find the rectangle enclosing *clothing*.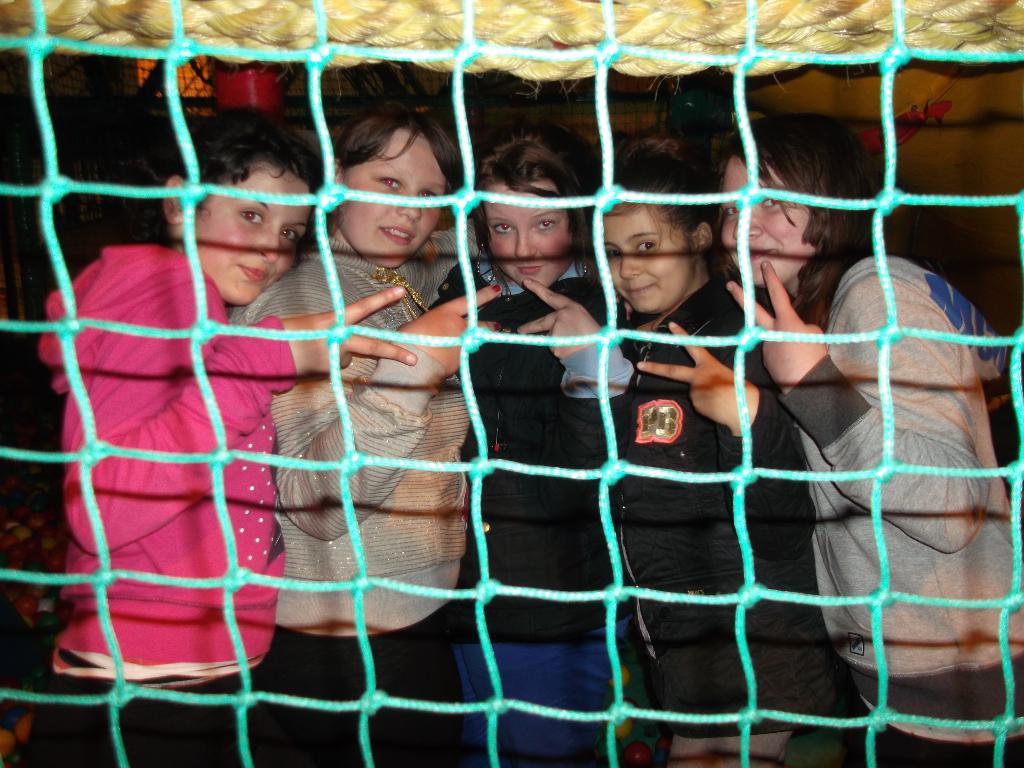
Rect(618, 282, 818, 742).
